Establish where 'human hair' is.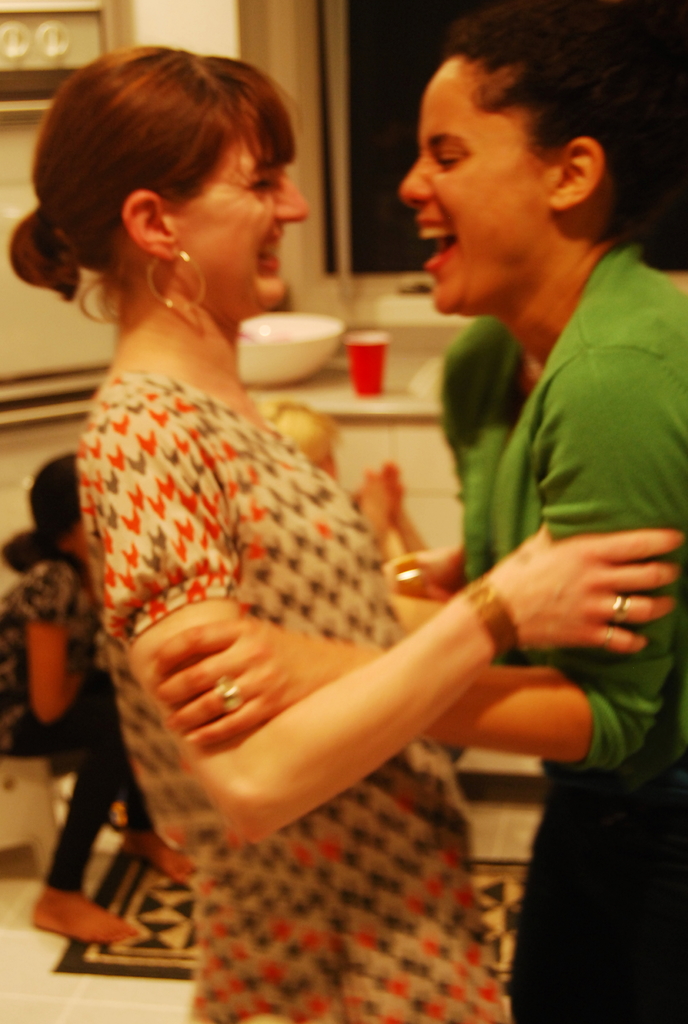
Established at box=[445, 0, 687, 246].
